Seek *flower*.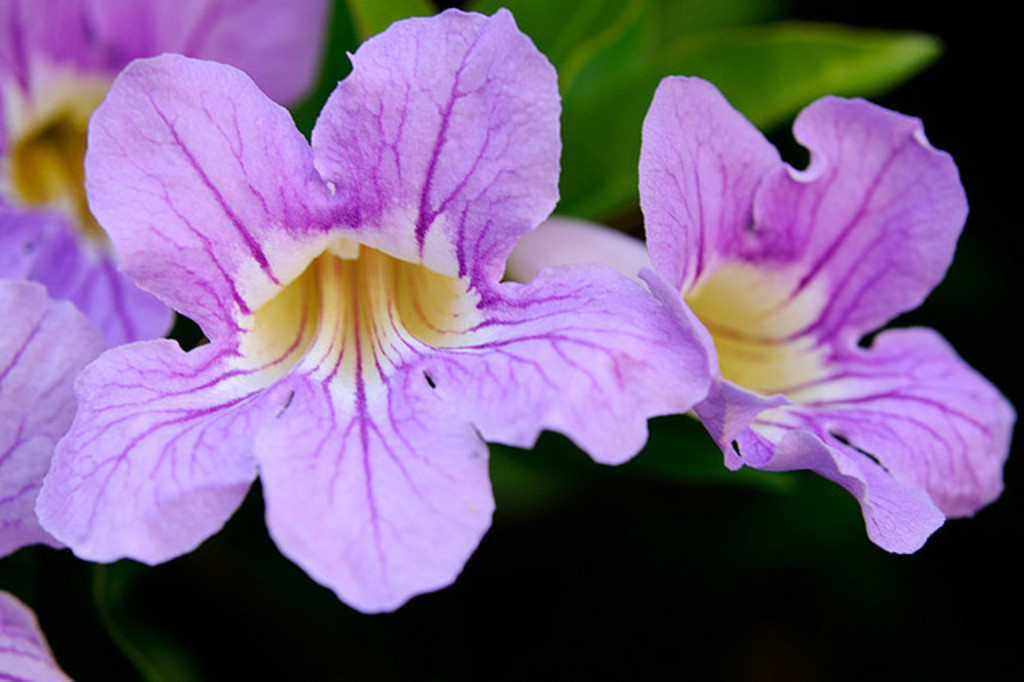
locate(0, 0, 330, 341).
